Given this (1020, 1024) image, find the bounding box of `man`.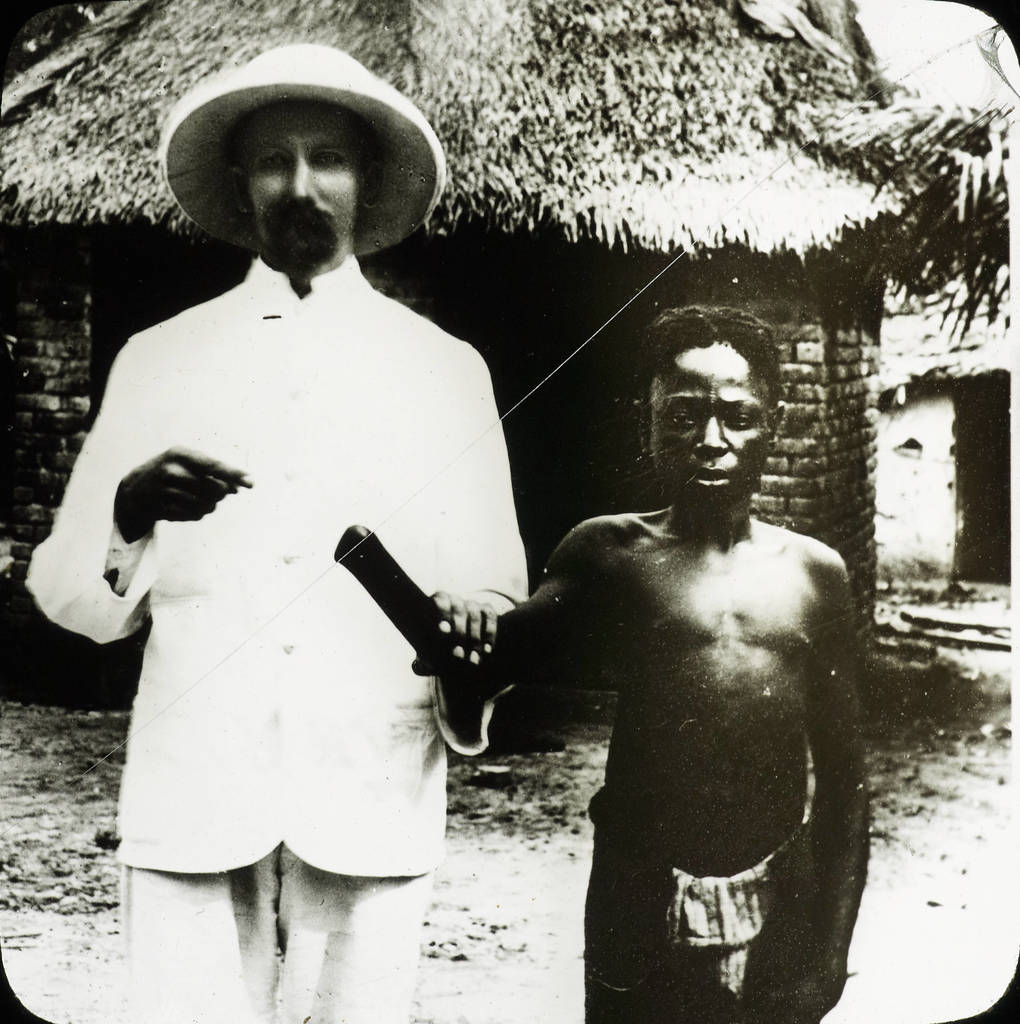
{"left": 10, "top": 40, "right": 536, "bottom": 1023}.
